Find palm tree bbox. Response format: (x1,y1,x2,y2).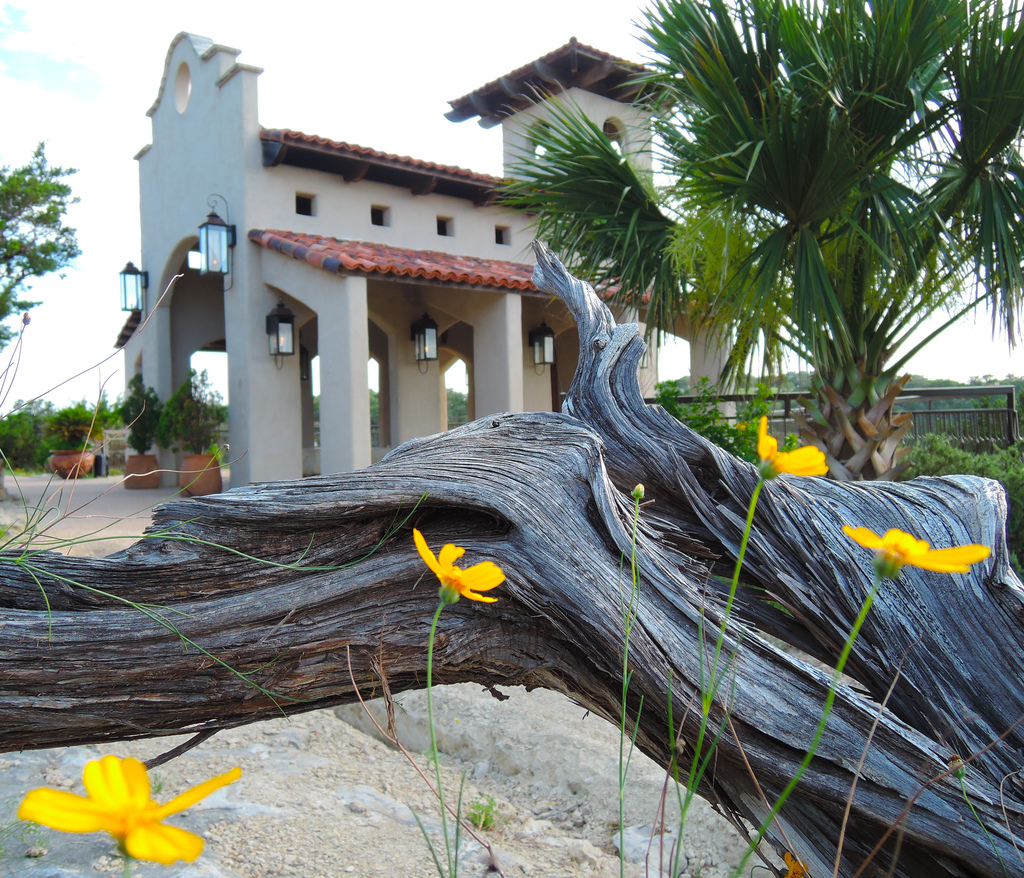
(465,0,1023,499).
